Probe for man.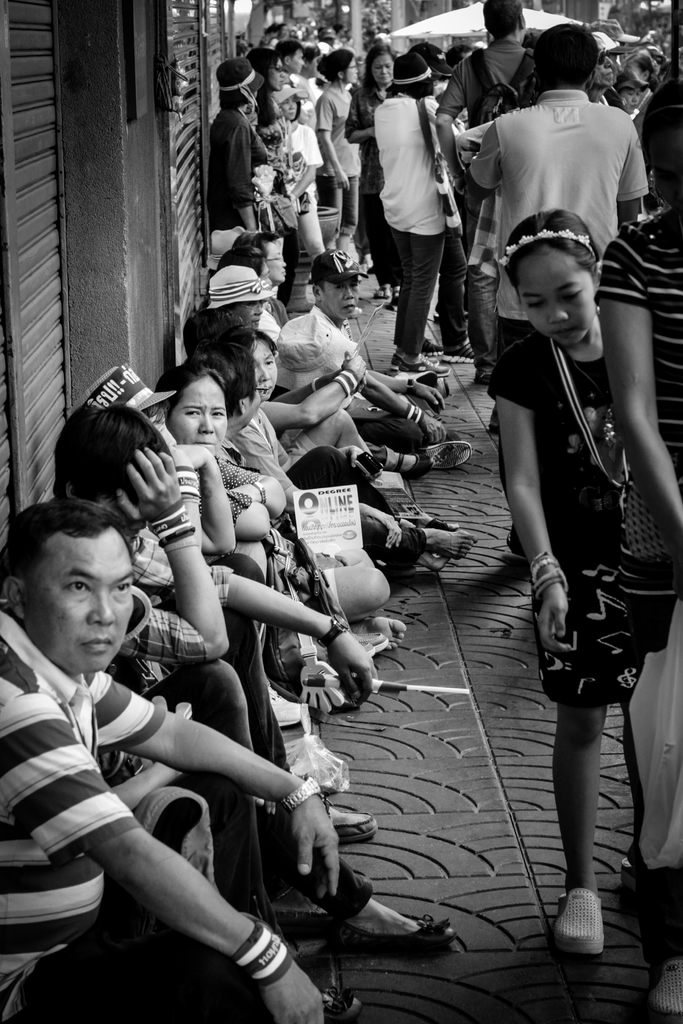
Probe result: 0,495,343,1023.
